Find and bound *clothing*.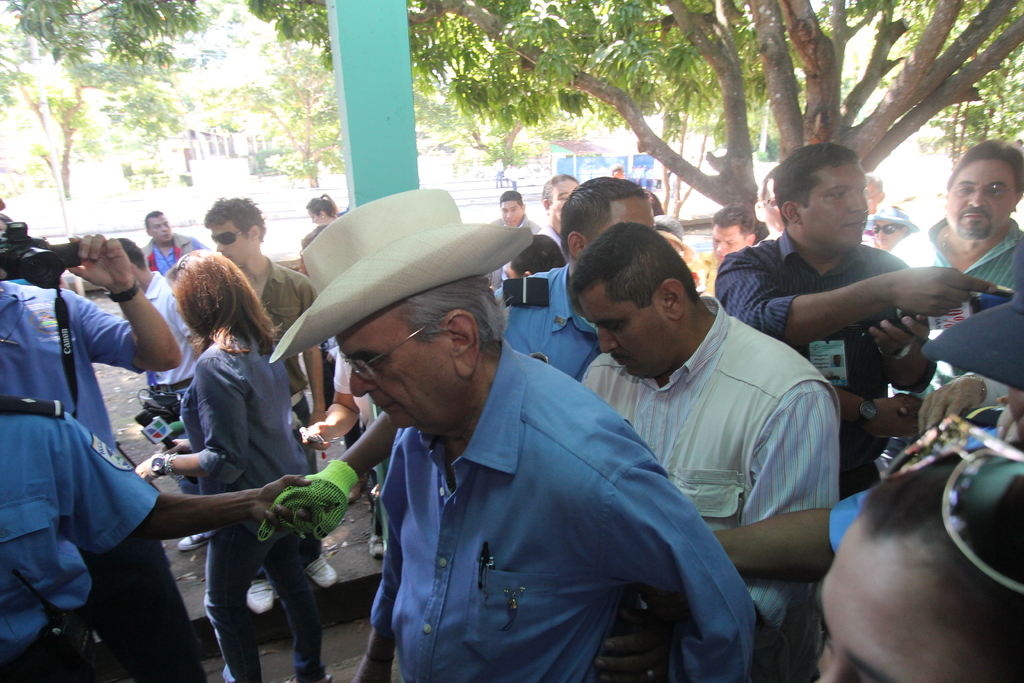
Bound: <region>881, 213, 1023, 391</region>.
